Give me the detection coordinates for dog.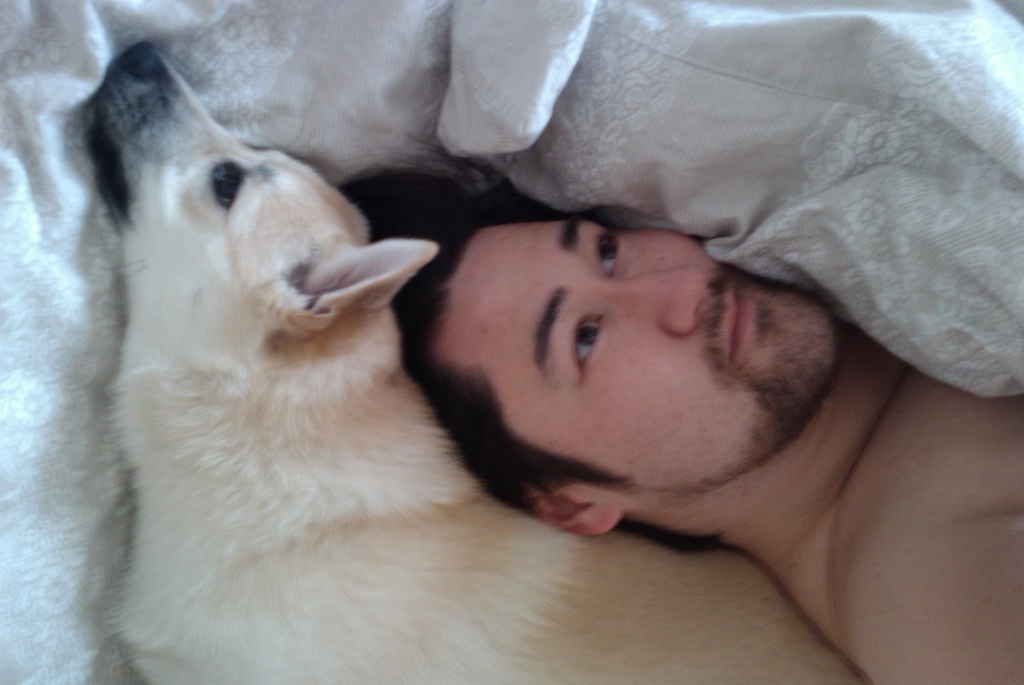
[79,38,870,684].
